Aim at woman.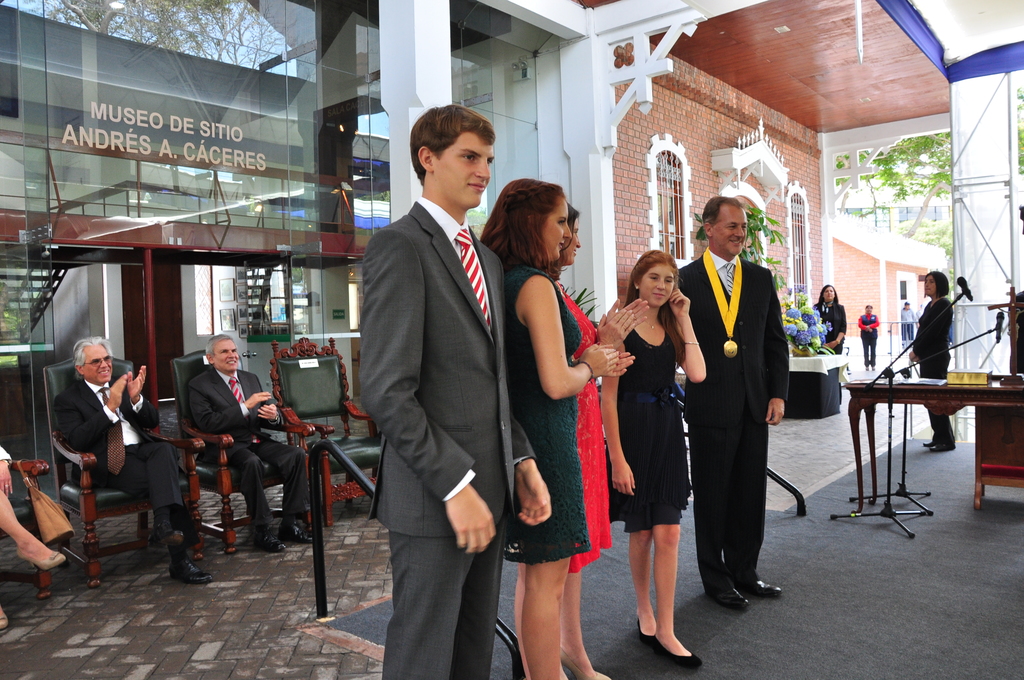
Aimed at rect(812, 284, 845, 355).
